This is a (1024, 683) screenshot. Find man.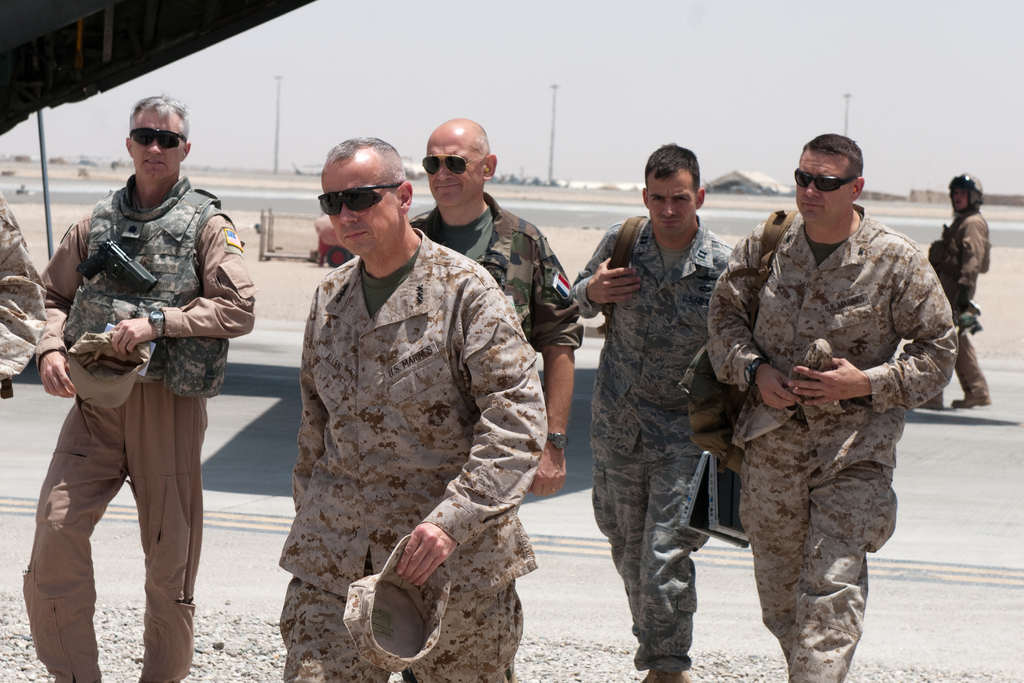
Bounding box: 699, 132, 961, 682.
